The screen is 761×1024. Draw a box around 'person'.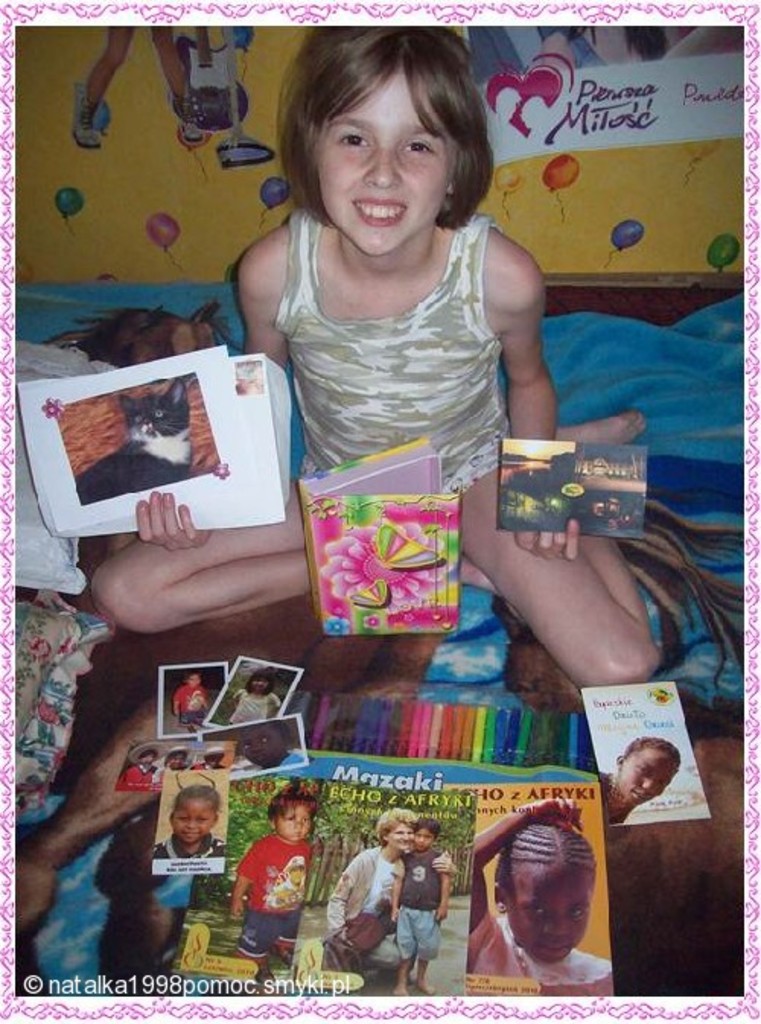
<region>379, 813, 457, 989</region>.
